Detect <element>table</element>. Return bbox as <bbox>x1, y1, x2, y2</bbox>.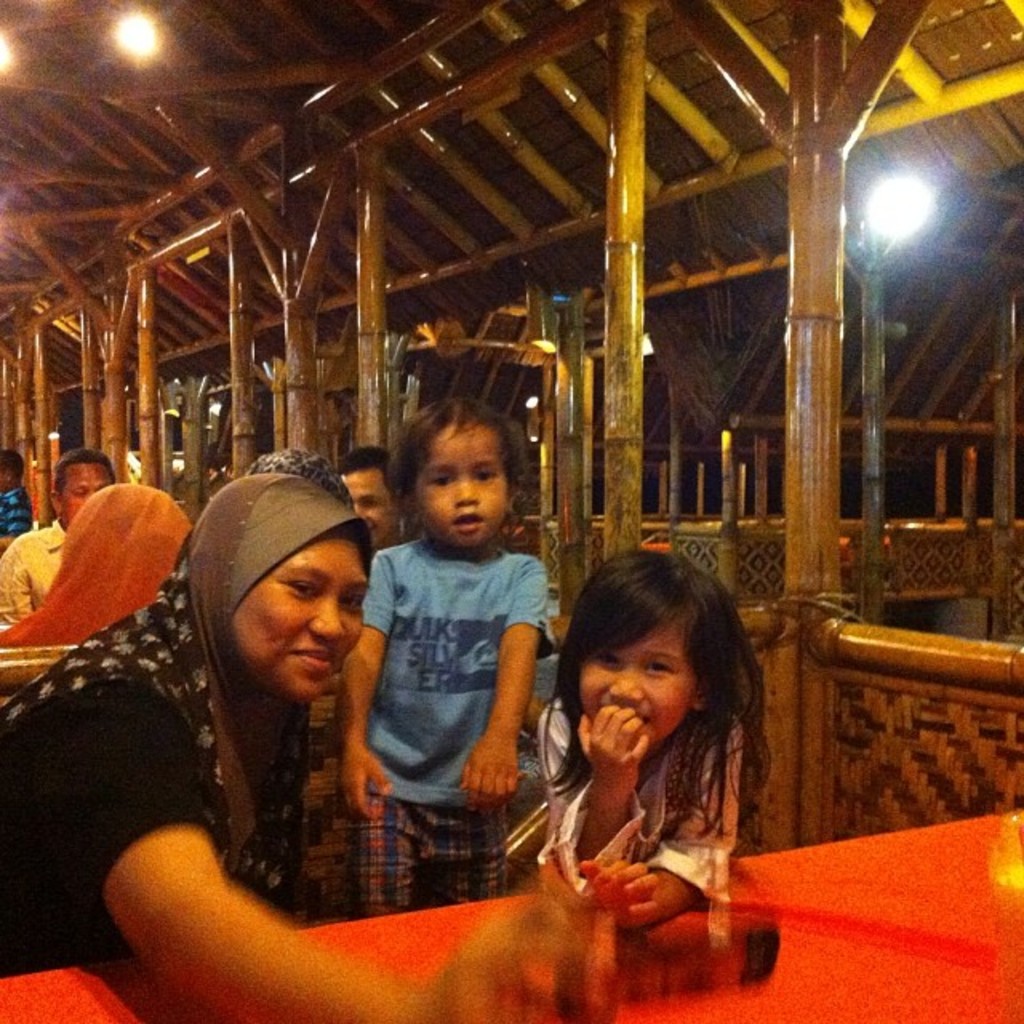
<bbox>0, 800, 1022, 1022</bbox>.
